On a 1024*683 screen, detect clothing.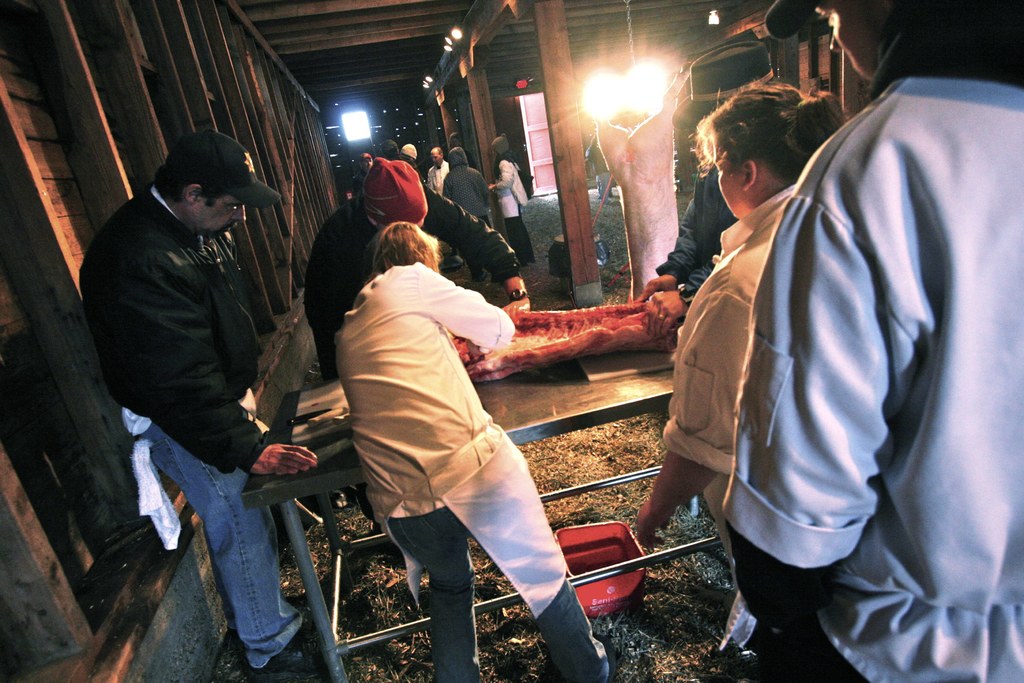
locate(655, 157, 746, 312).
